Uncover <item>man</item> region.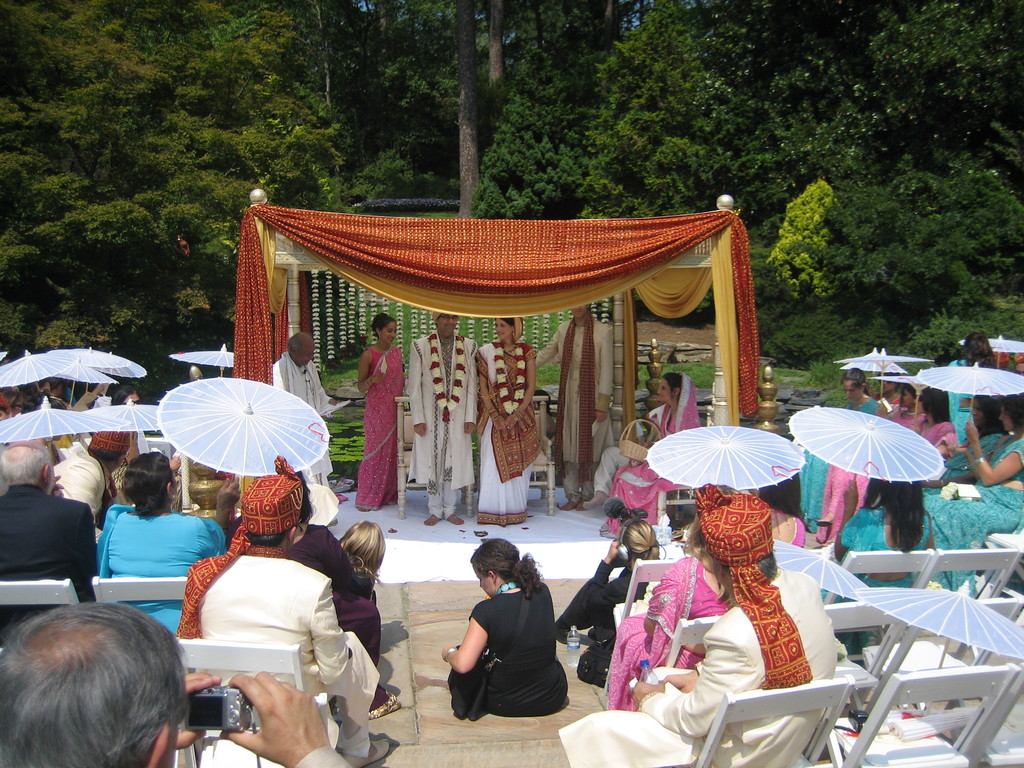
Uncovered: left=538, top=300, right=613, bottom=506.
